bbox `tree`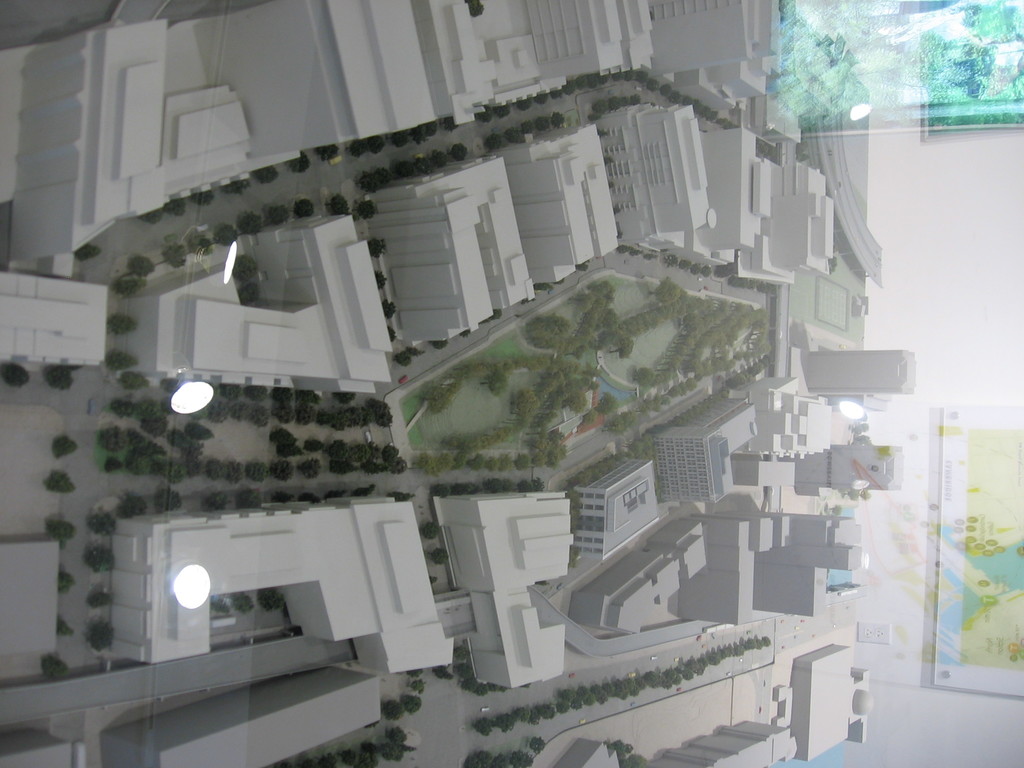
bbox=(95, 426, 131, 452)
